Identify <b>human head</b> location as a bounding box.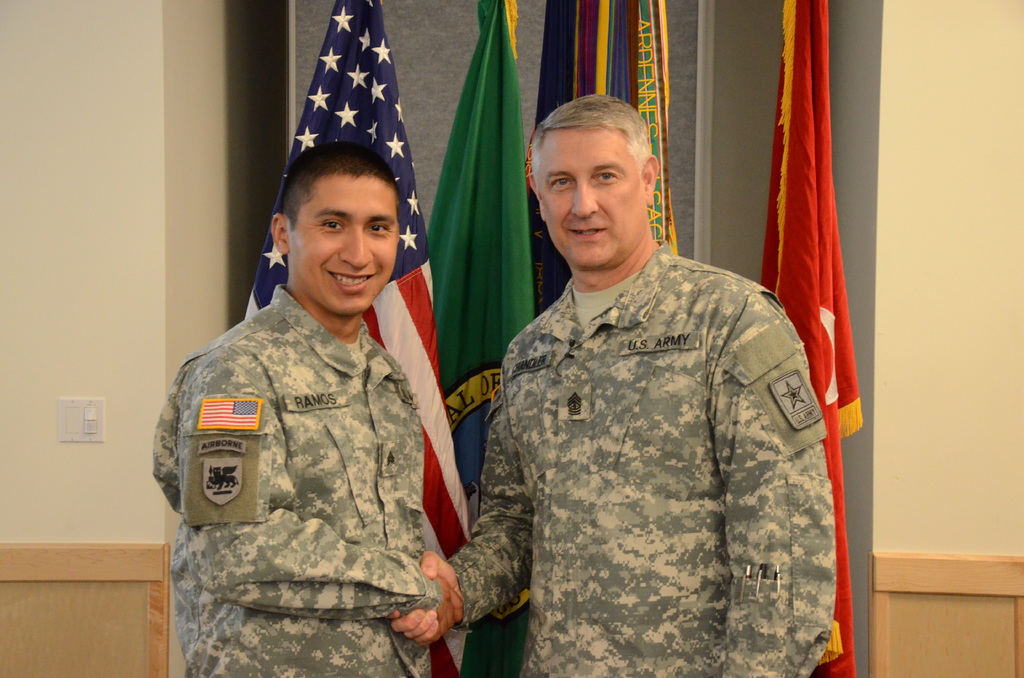
detection(271, 141, 406, 314).
